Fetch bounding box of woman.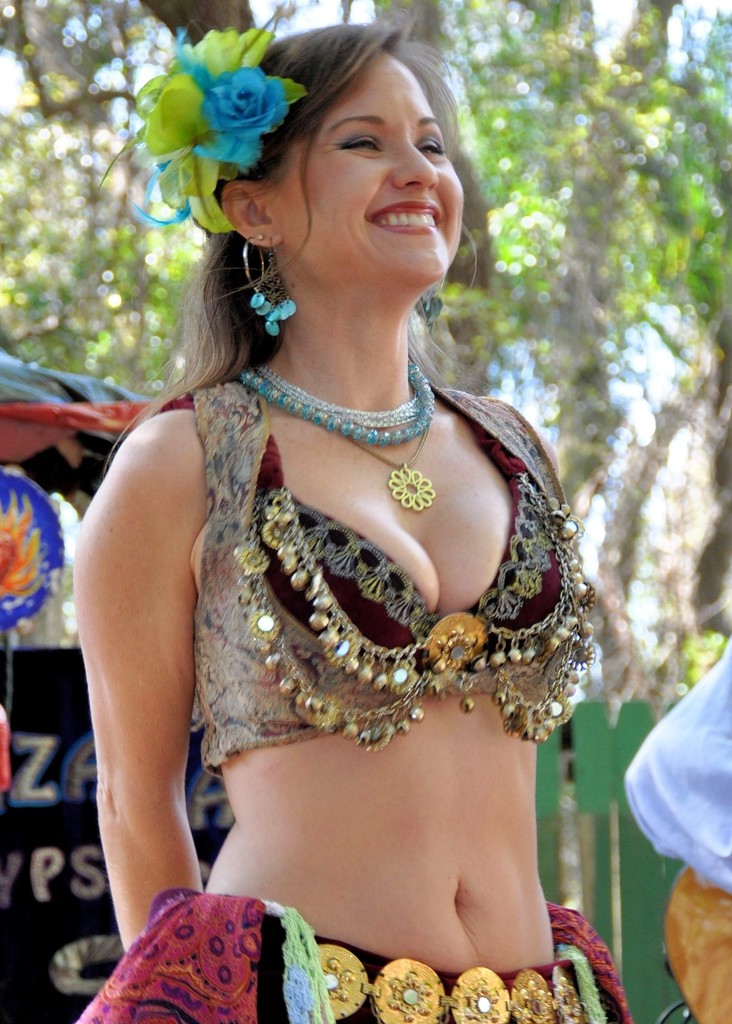
Bbox: {"left": 19, "top": 3, "right": 628, "bottom": 1020}.
